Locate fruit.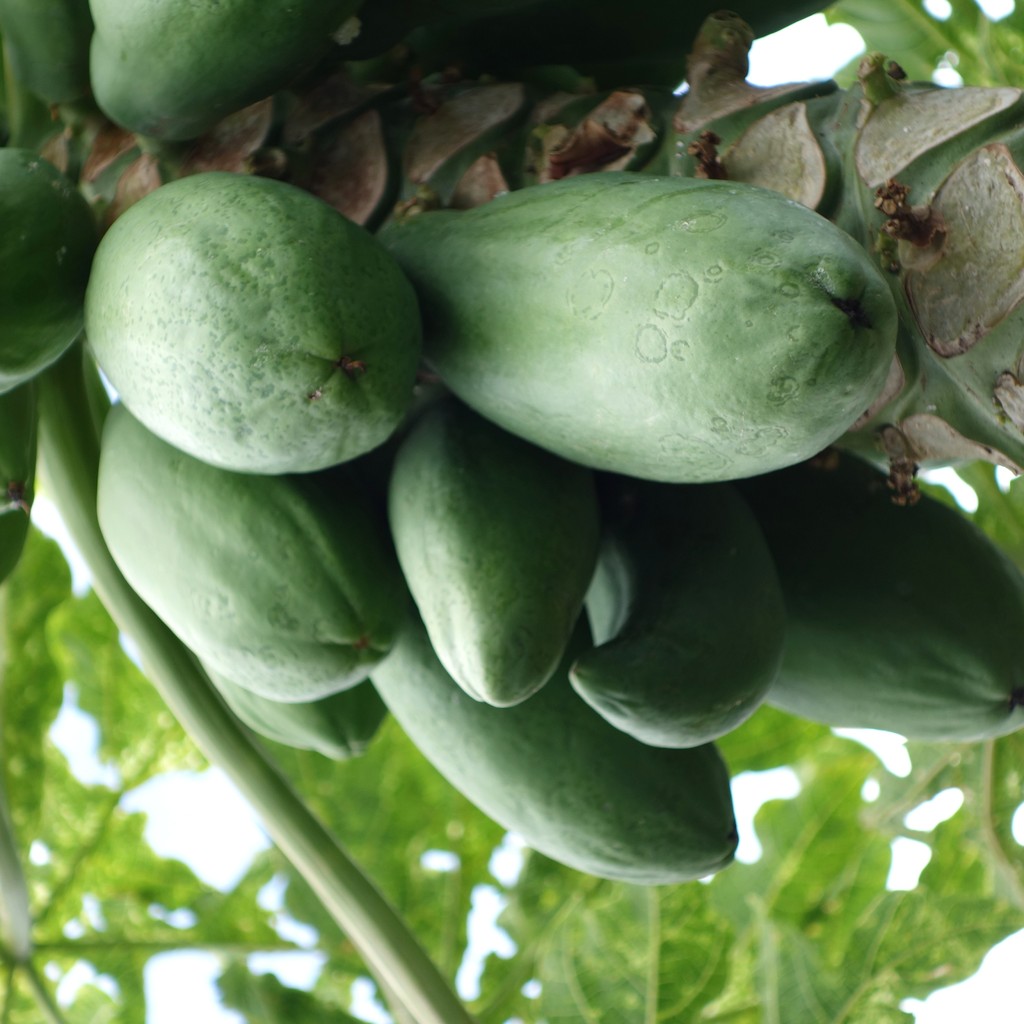
Bounding box: [x1=0, y1=146, x2=102, y2=413].
